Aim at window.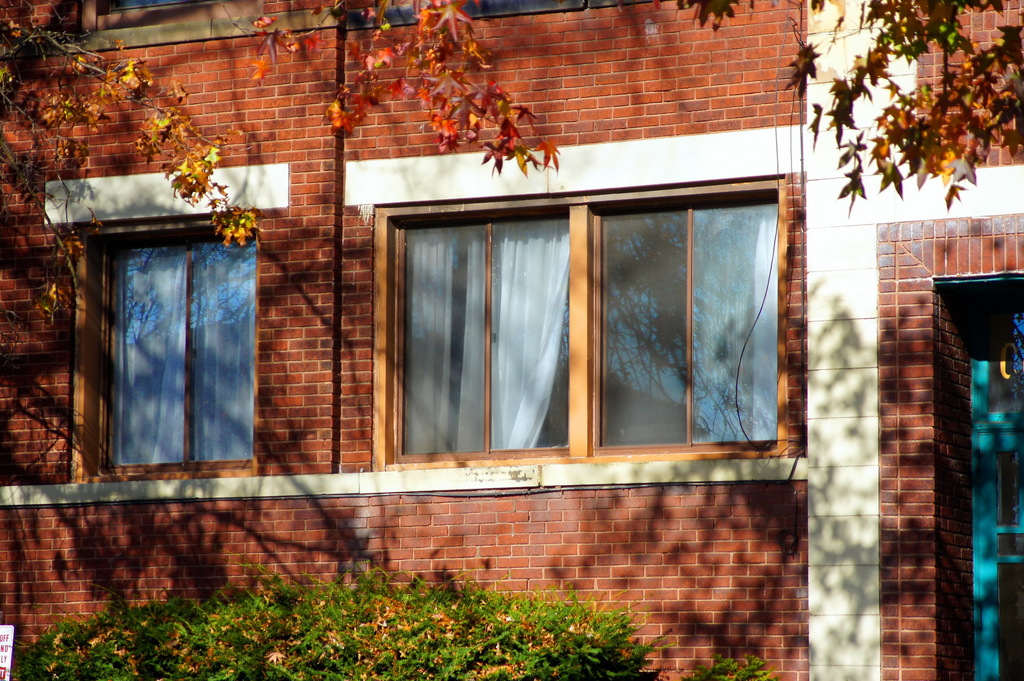
Aimed at [x1=79, y1=0, x2=261, y2=36].
